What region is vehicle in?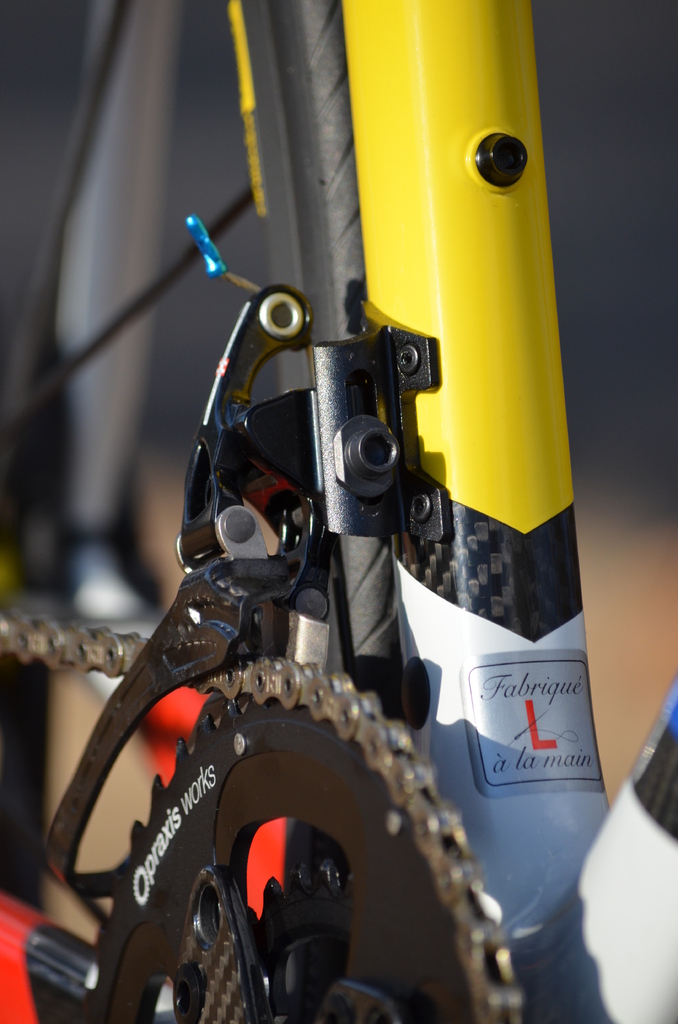
bbox(0, 0, 677, 1023).
